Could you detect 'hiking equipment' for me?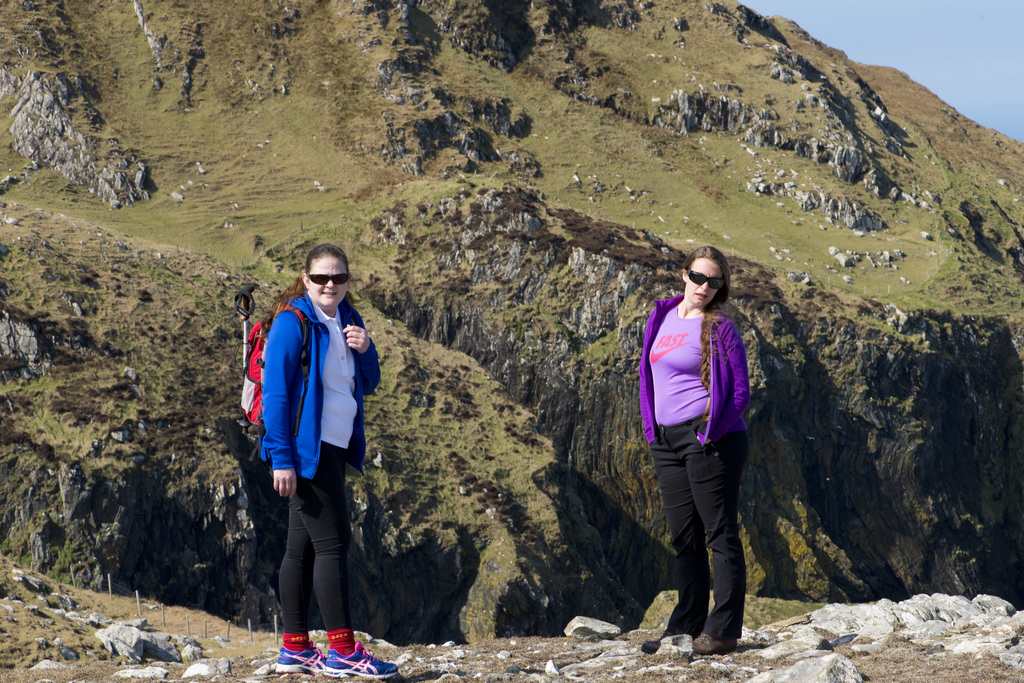
Detection result: 321 648 399 680.
